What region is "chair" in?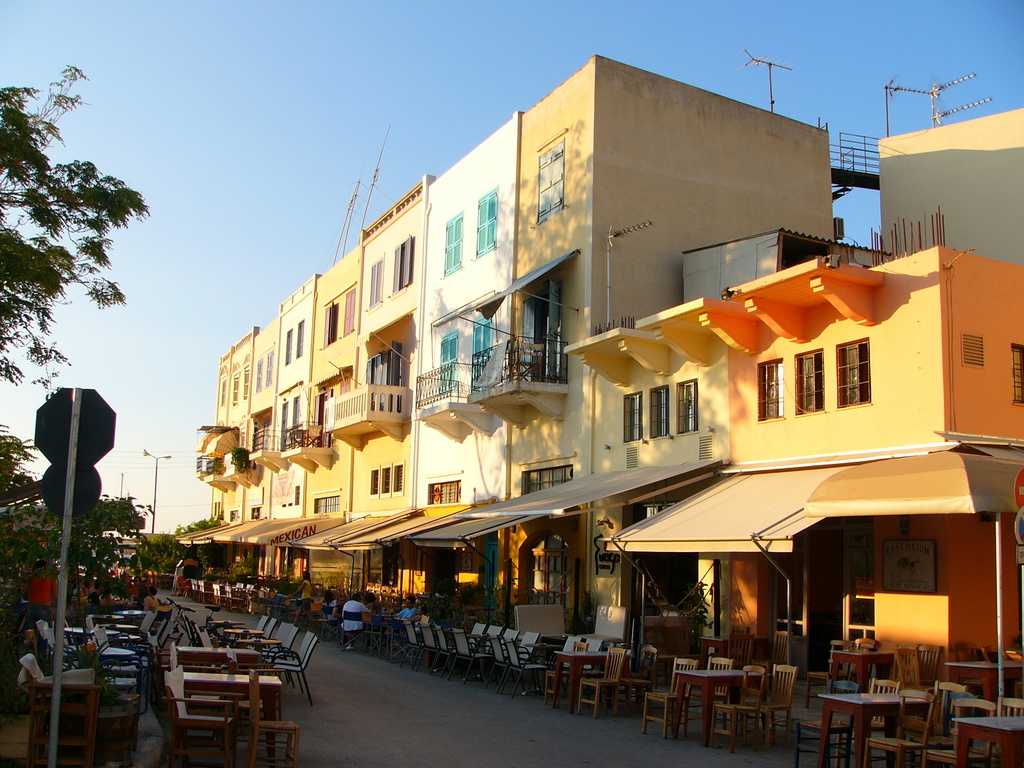
box=[497, 640, 550, 696].
